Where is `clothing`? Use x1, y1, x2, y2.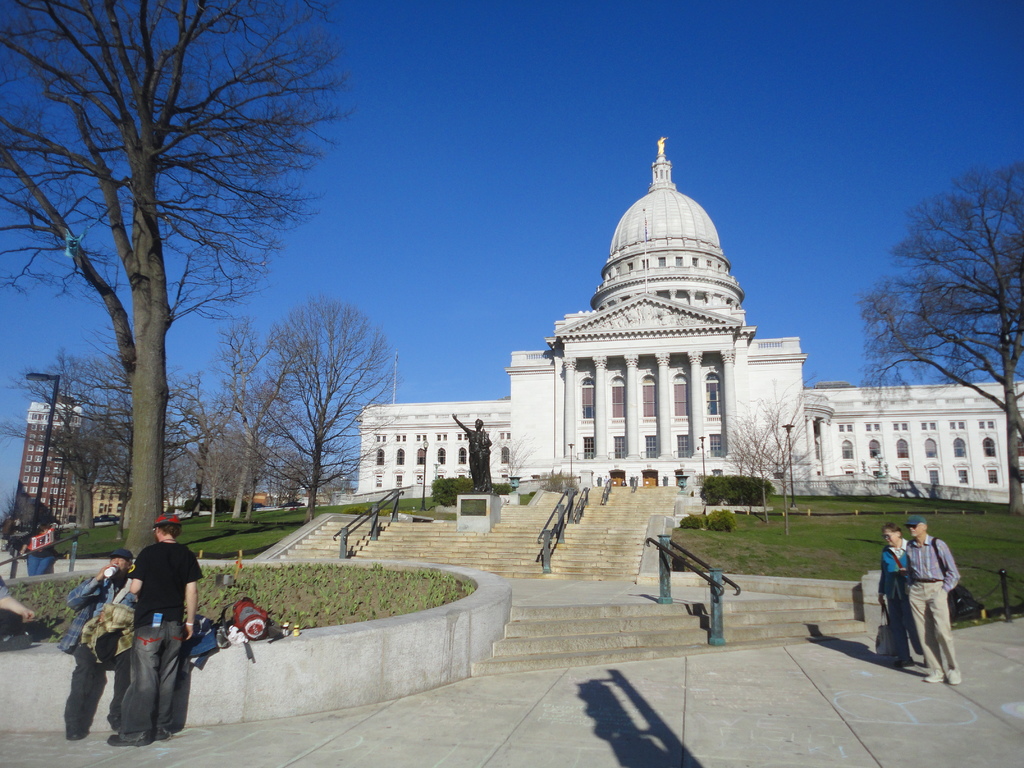
61, 643, 108, 741.
